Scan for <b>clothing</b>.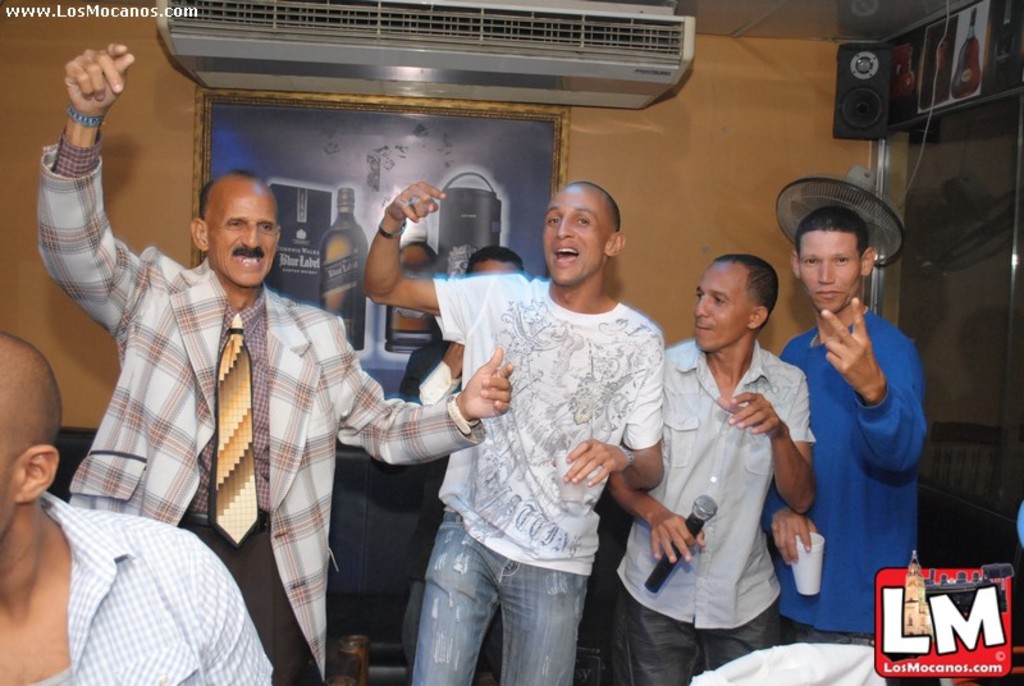
Scan result: [20,495,270,685].
